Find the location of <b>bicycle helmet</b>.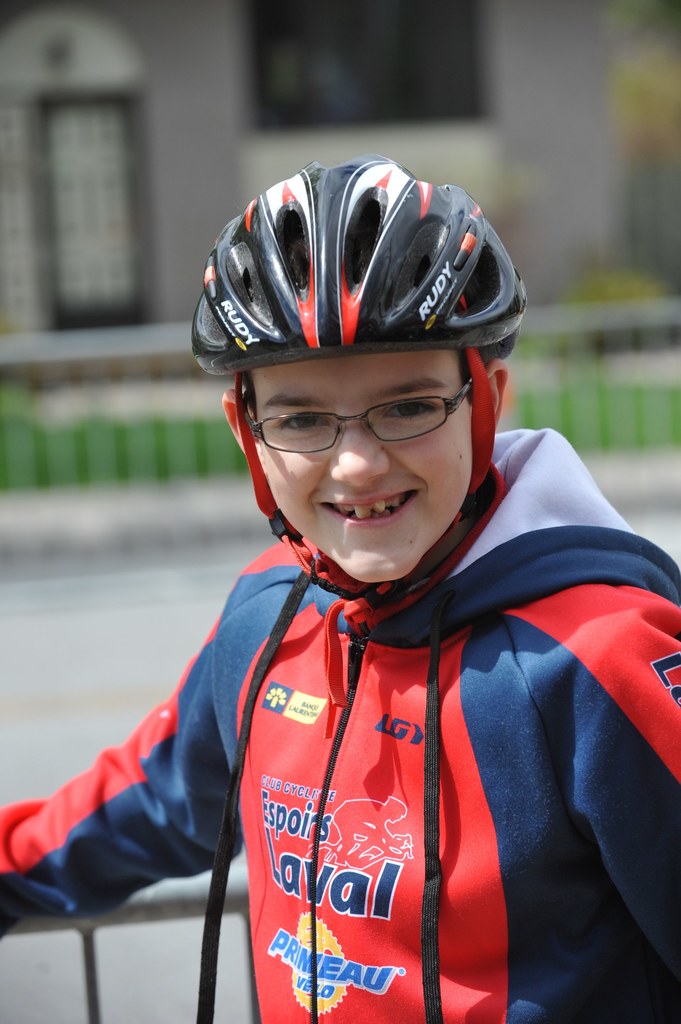
Location: crop(193, 152, 522, 356).
